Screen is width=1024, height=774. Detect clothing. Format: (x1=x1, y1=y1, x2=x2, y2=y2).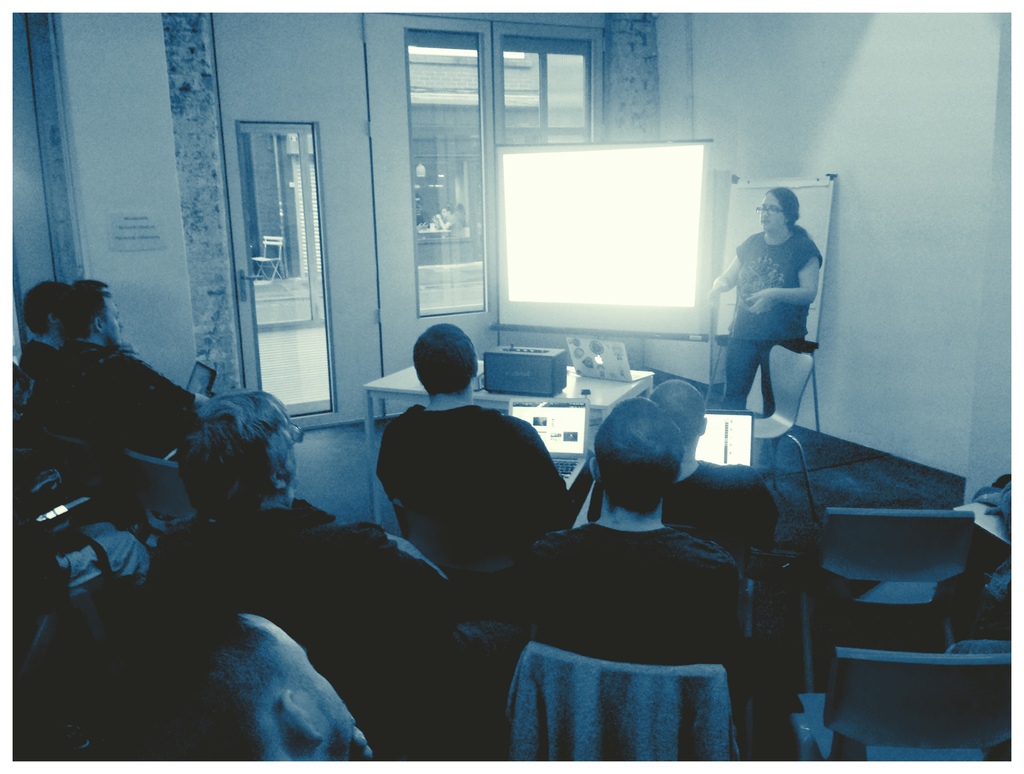
(x1=378, y1=399, x2=574, y2=568).
